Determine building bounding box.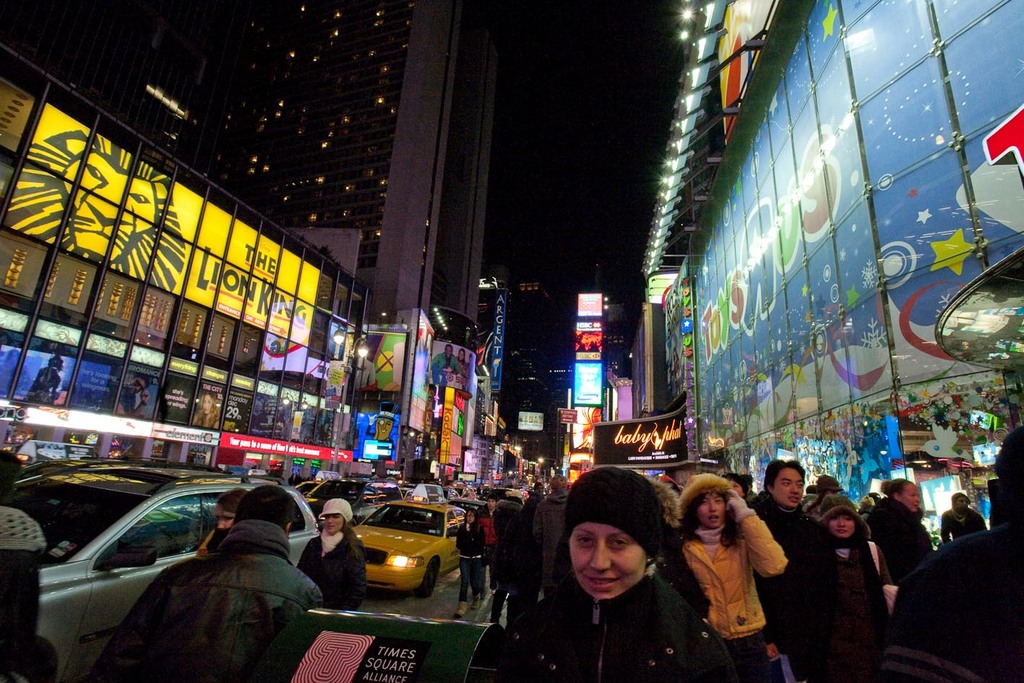
Determined: left=647, top=0, right=1023, bottom=541.
